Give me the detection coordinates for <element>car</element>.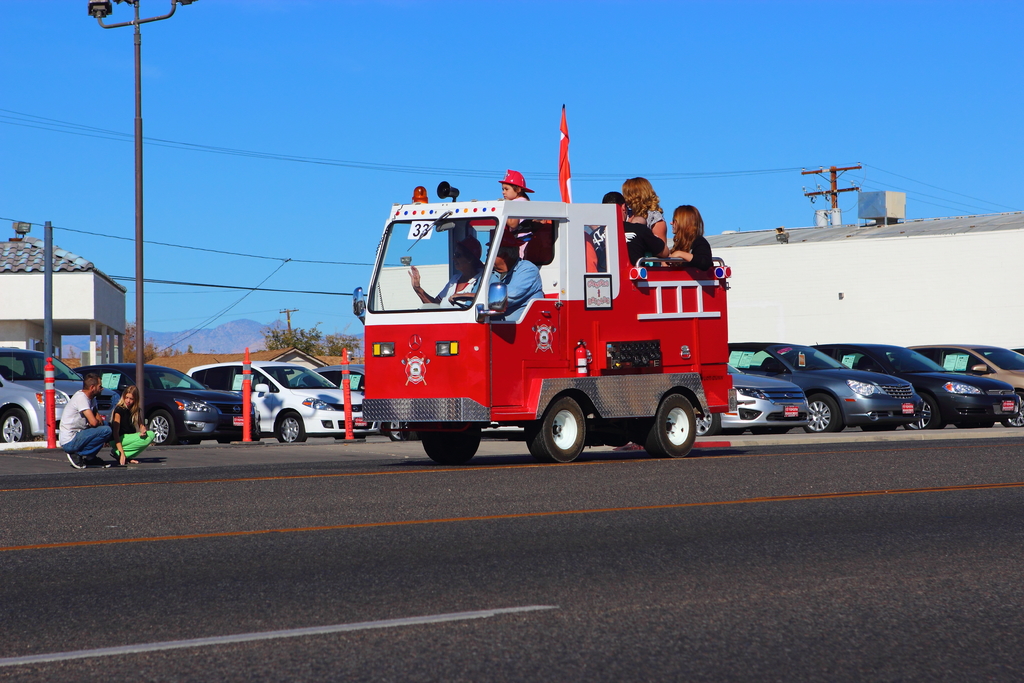
crop(726, 341, 924, 432).
